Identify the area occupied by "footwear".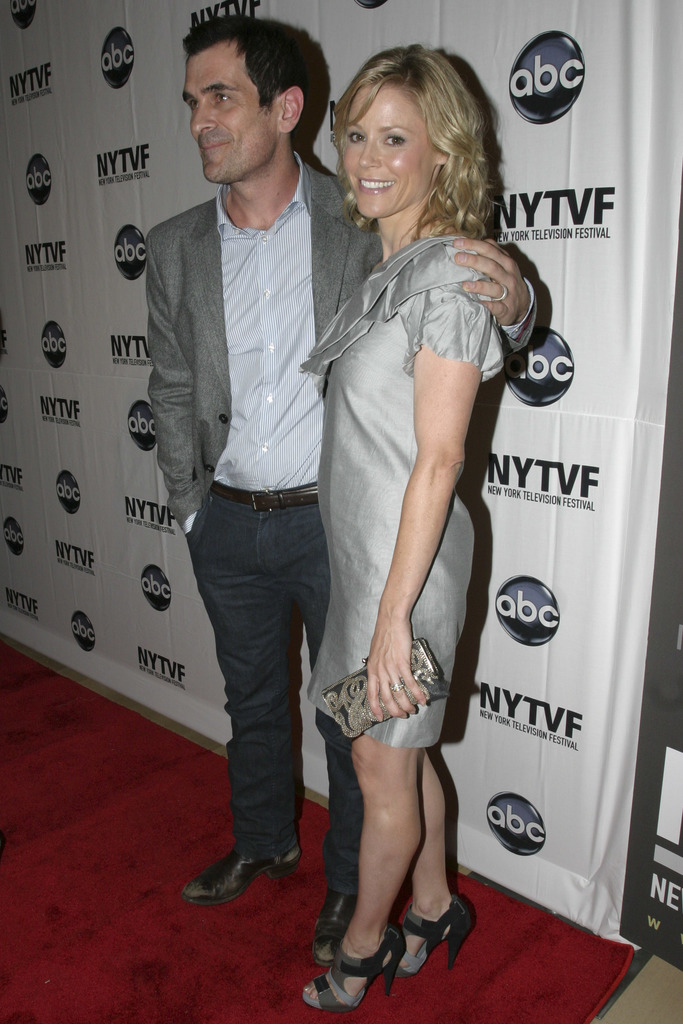
Area: 302:922:404:1009.
